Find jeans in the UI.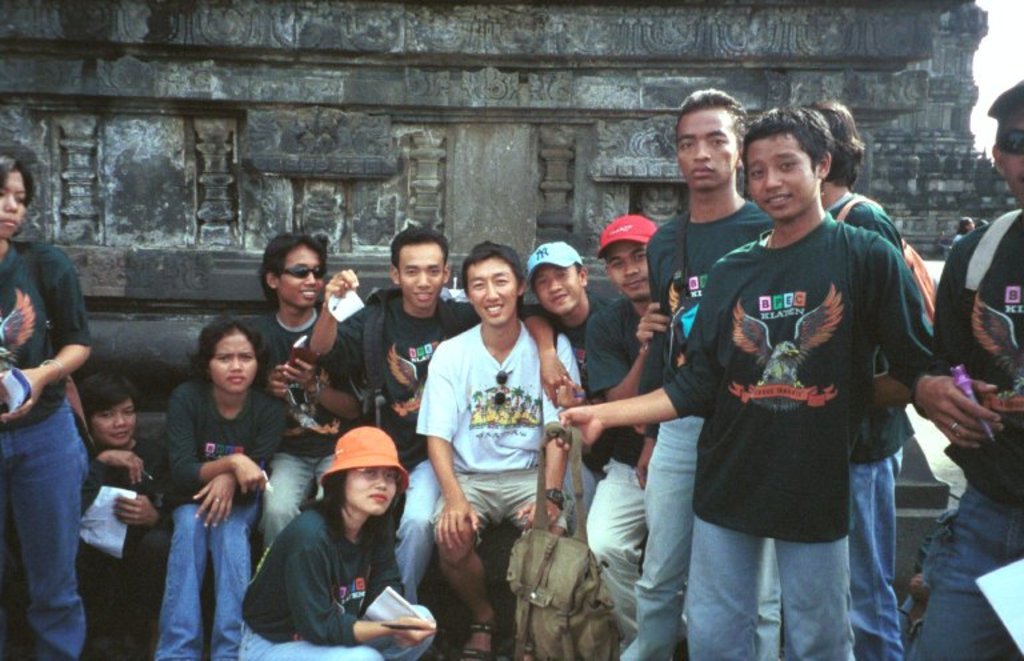
UI element at pyautogui.locateOnScreen(0, 400, 89, 660).
